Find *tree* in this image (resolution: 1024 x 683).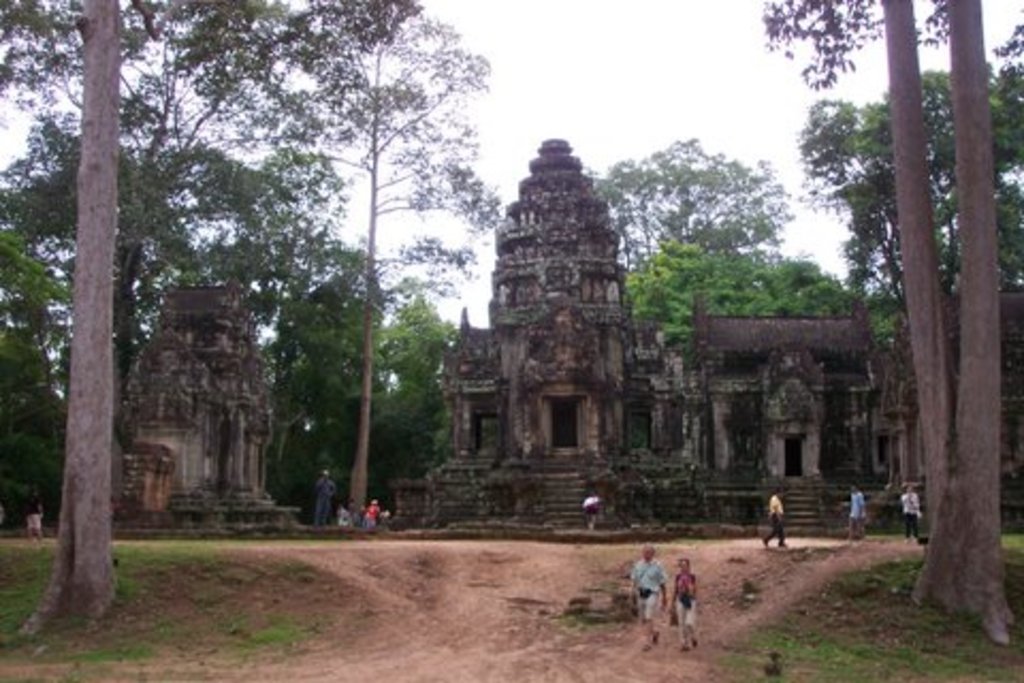
locate(15, 0, 132, 651).
